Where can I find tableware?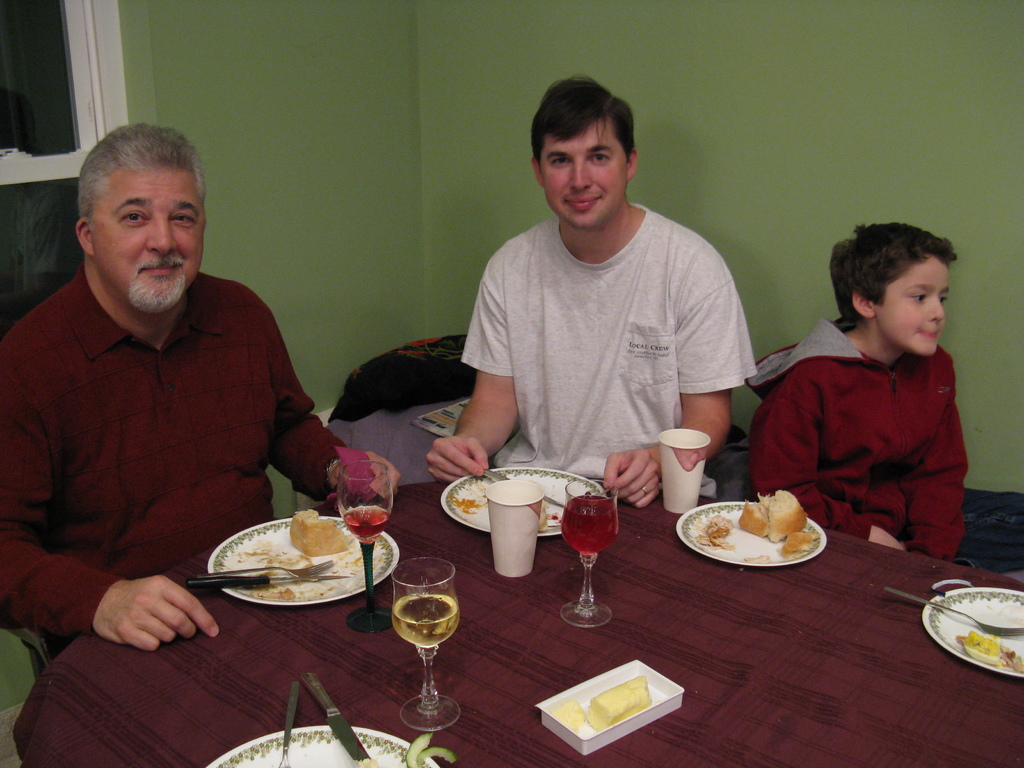
You can find it at select_region(884, 587, 1023, 637).
